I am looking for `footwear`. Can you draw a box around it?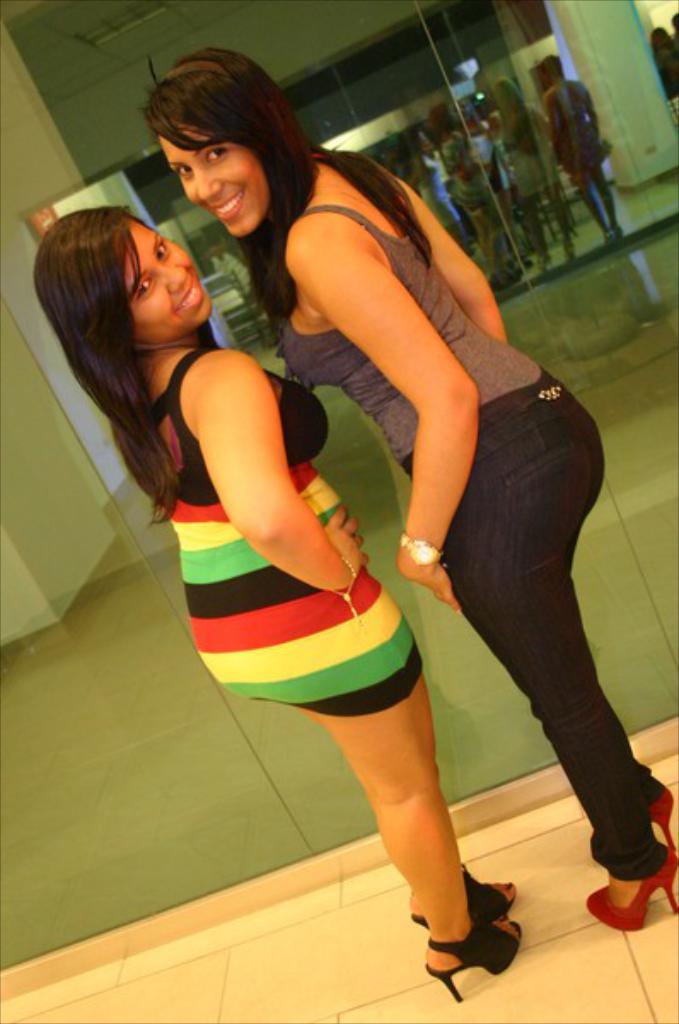
Sure, the bounding box is rect(578, 850, 677, 932).
